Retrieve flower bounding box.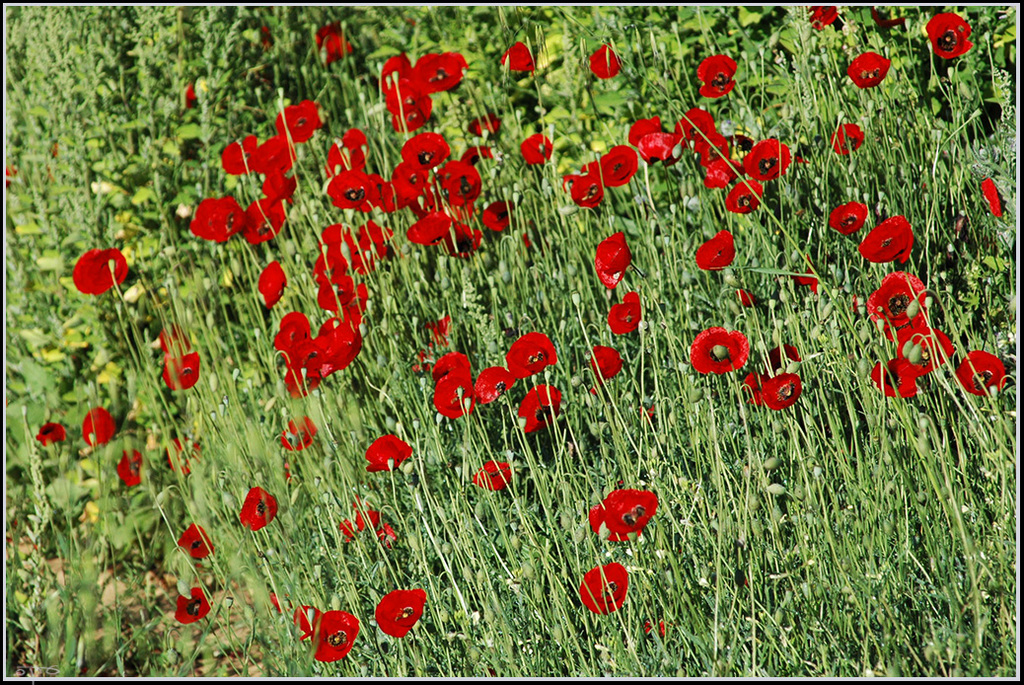
Bounding box: x1=407, y1=209, x2=456, y2=248.
